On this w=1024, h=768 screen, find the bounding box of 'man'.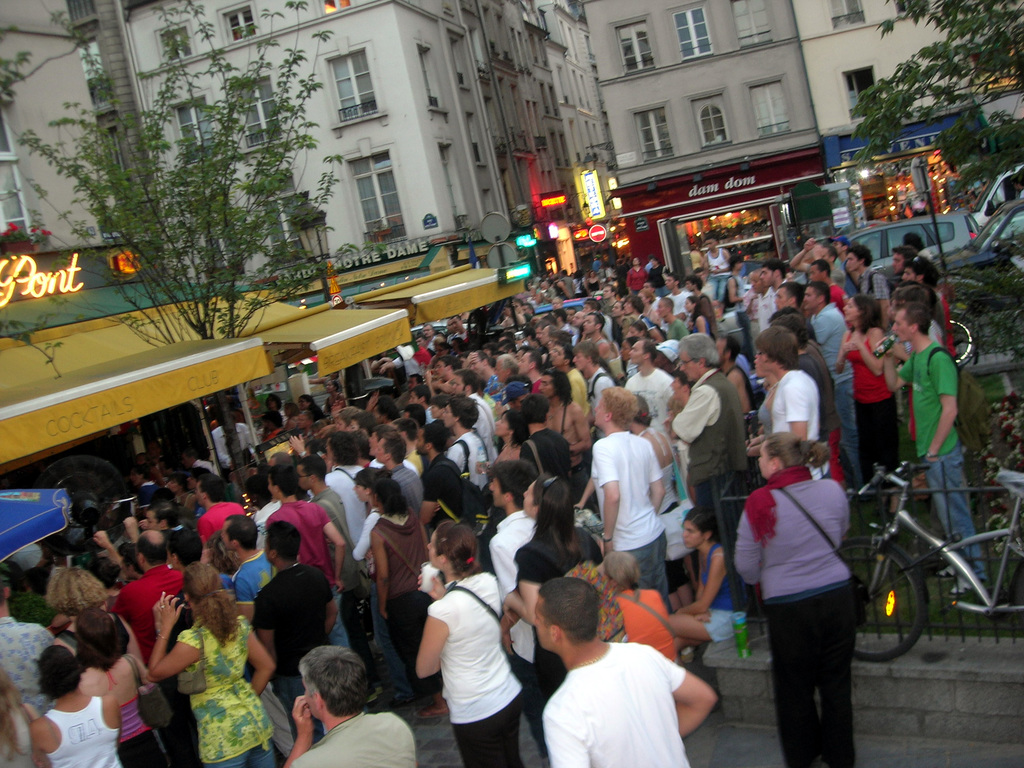
Bounding box: rect(748, 272, 778, 336).
